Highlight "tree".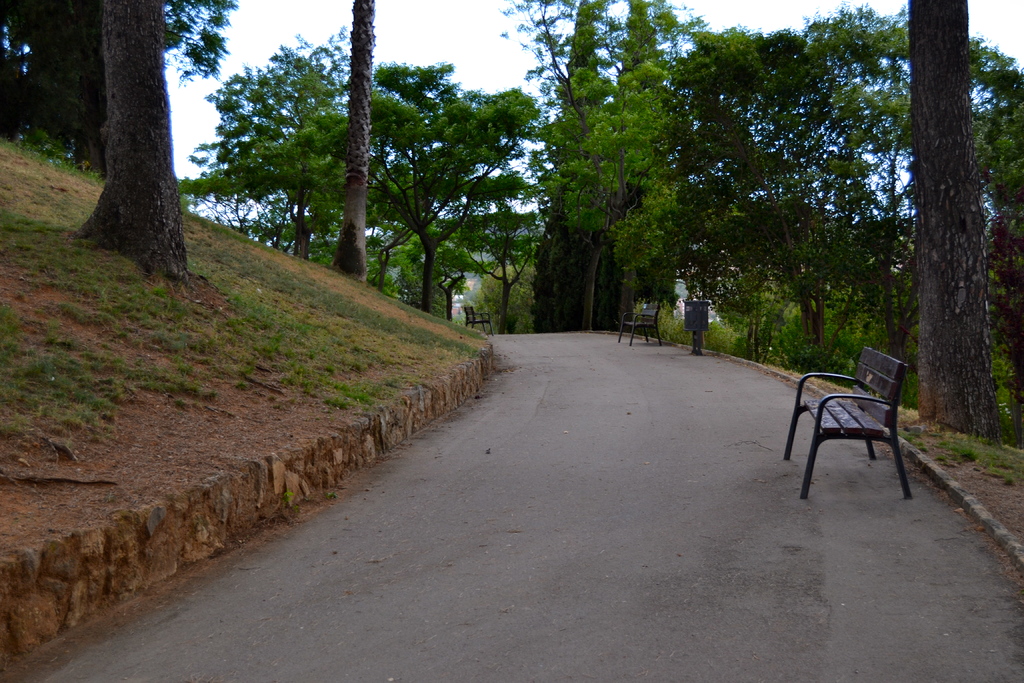
Highlighted region: bbox(904, 0, 1018, 457).
